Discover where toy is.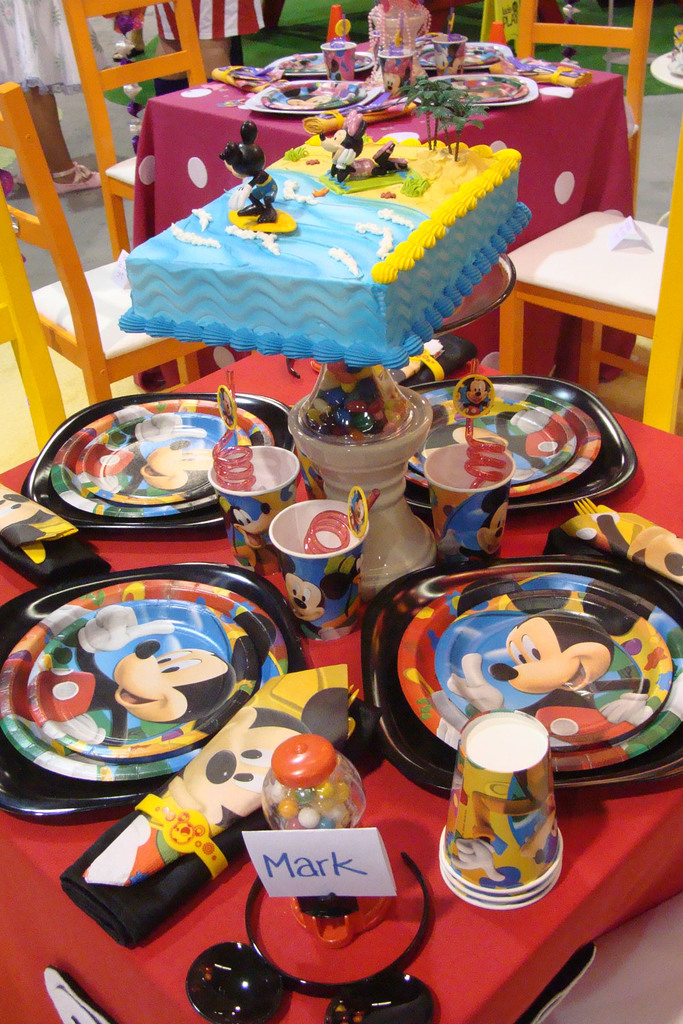
Discovered at locate(254, 734, 372, 854).
